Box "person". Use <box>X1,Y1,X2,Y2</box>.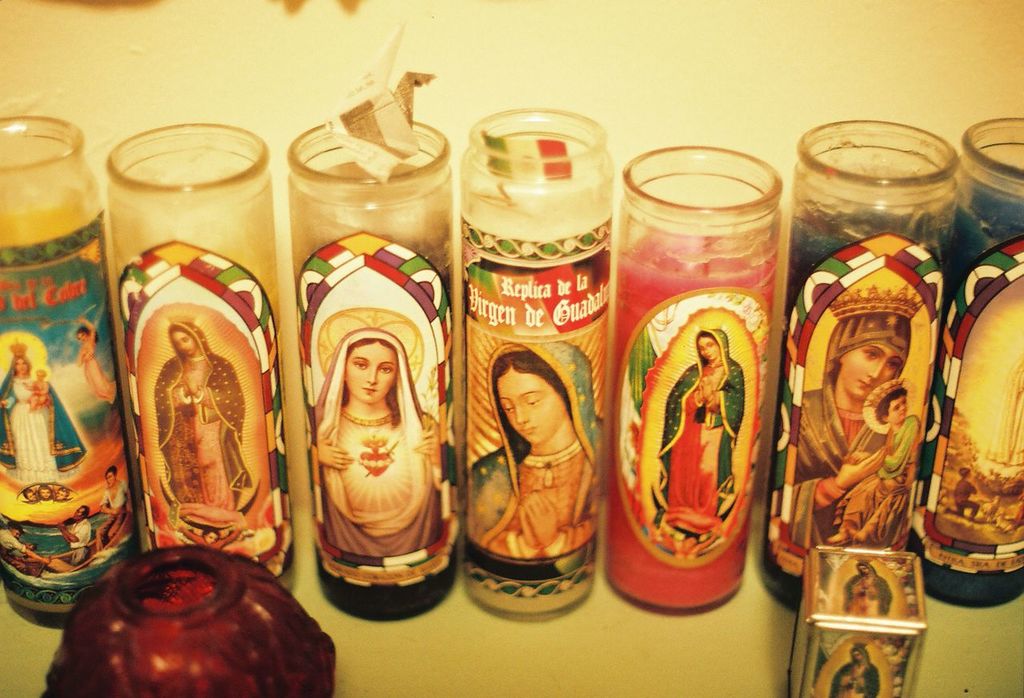
<box>831,386,926,545</box>.
